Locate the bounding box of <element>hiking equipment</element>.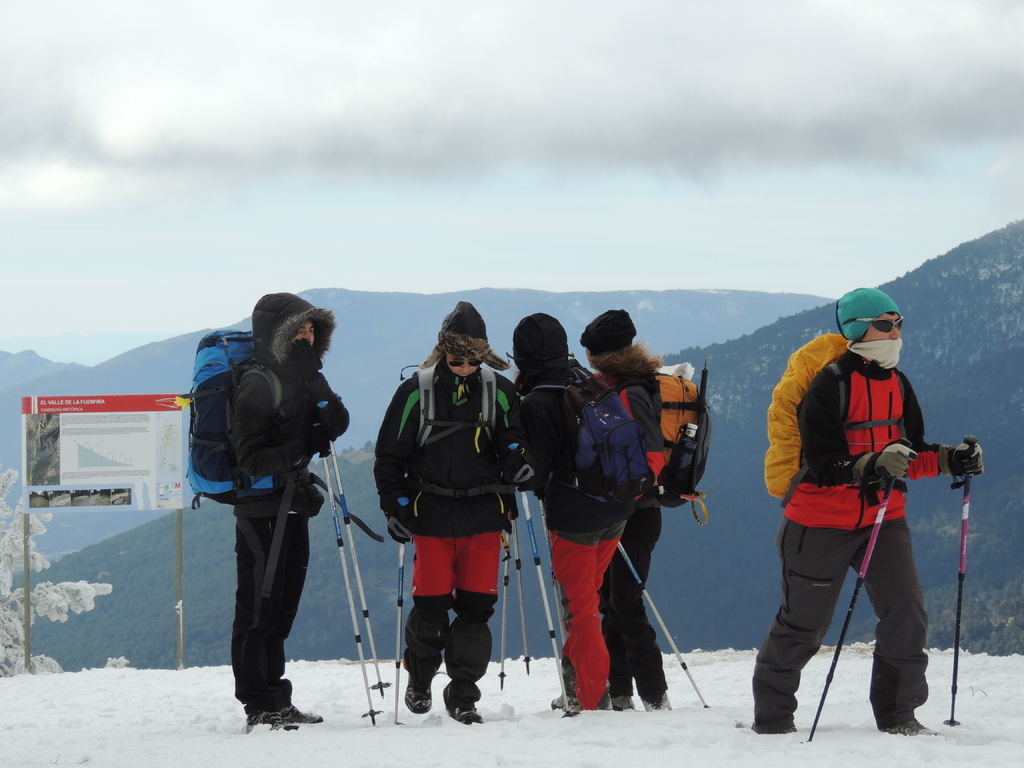
Bounding box: crop(308, 409, 381, 725).
